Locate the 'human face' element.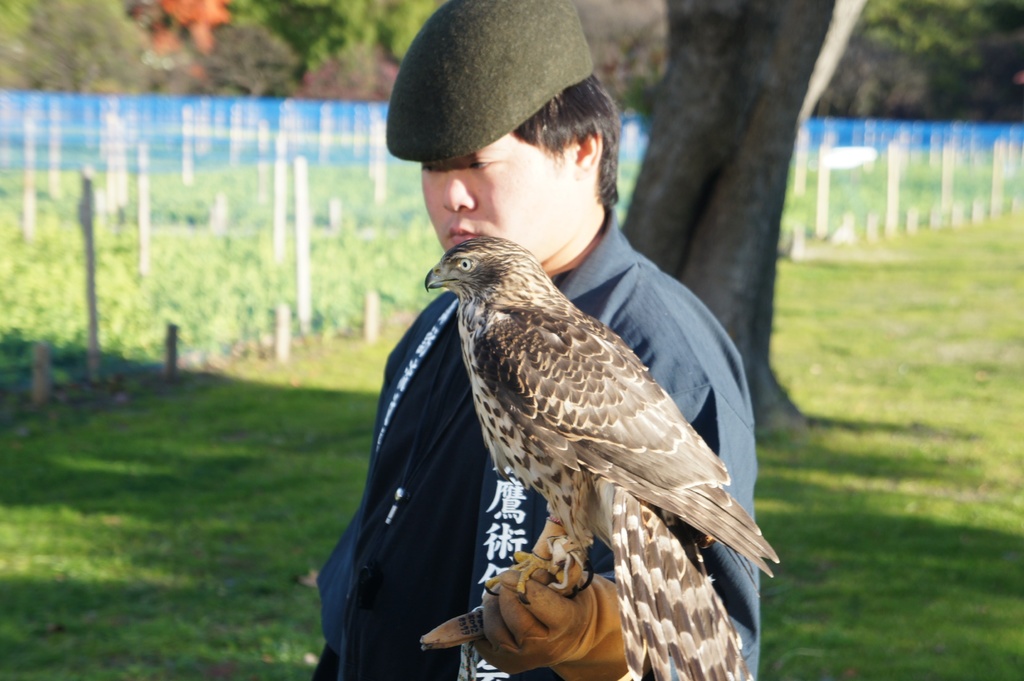
Element bbox: detection(419, 129, 574, 280).
